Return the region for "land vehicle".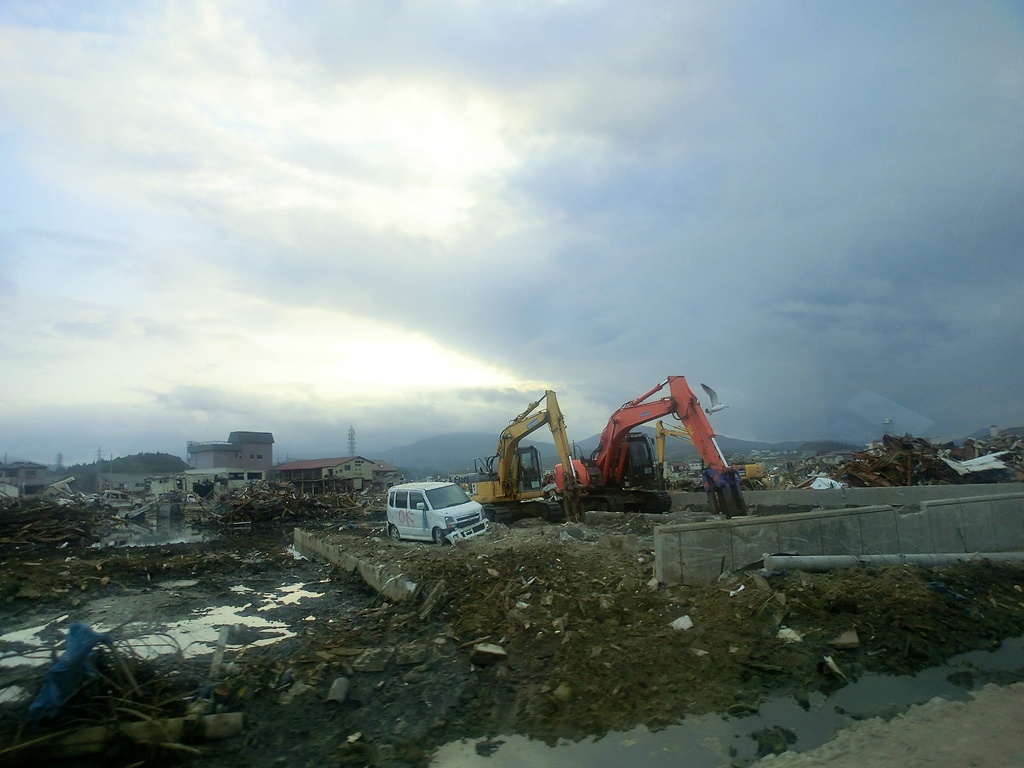
Rect(385, 483, 493, 545).
